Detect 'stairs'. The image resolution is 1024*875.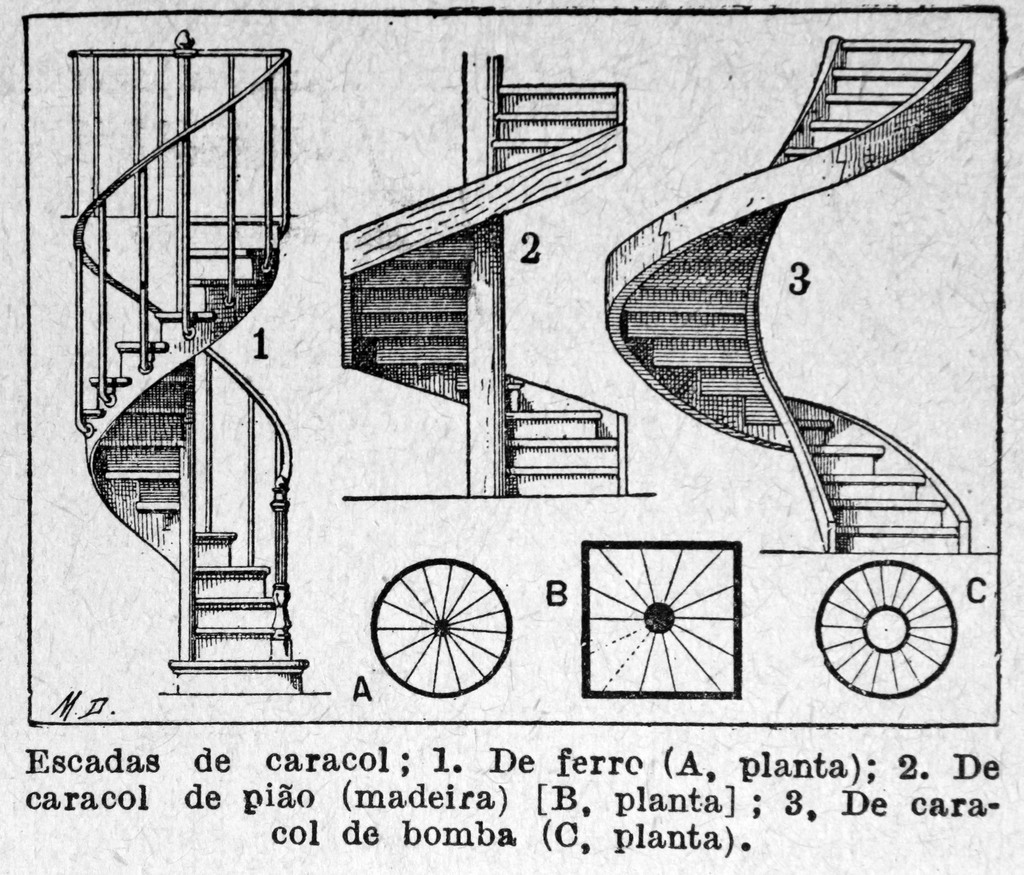
x1=63, y1=43, x2=313, y2=692.
